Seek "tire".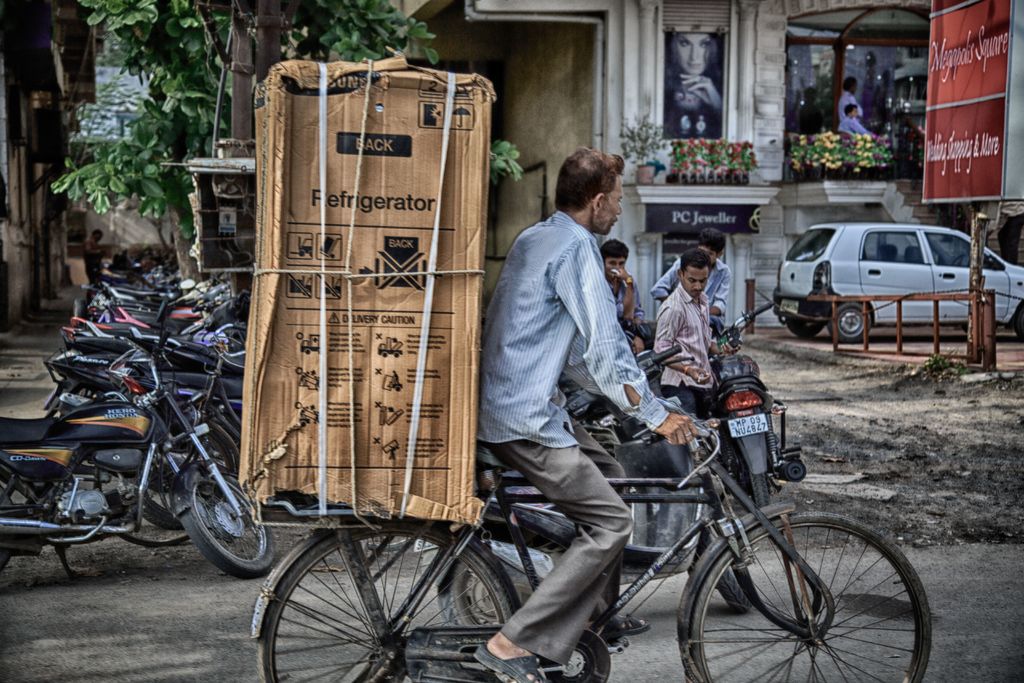
x1=255 y1=520 x2=507 y2=674.
